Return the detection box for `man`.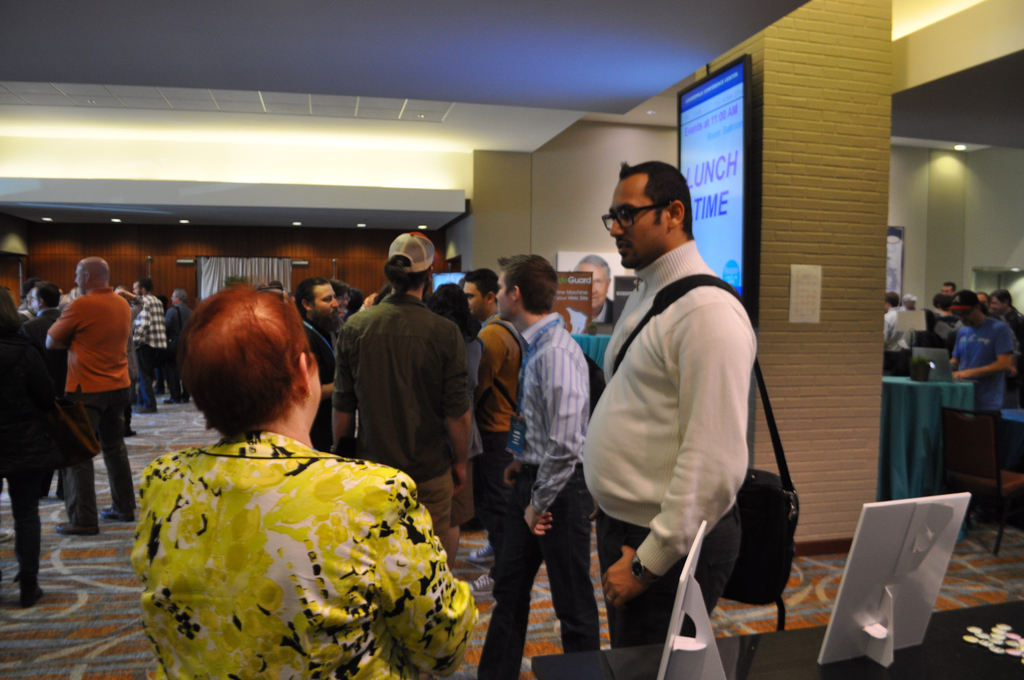
[462,269,524,592].
